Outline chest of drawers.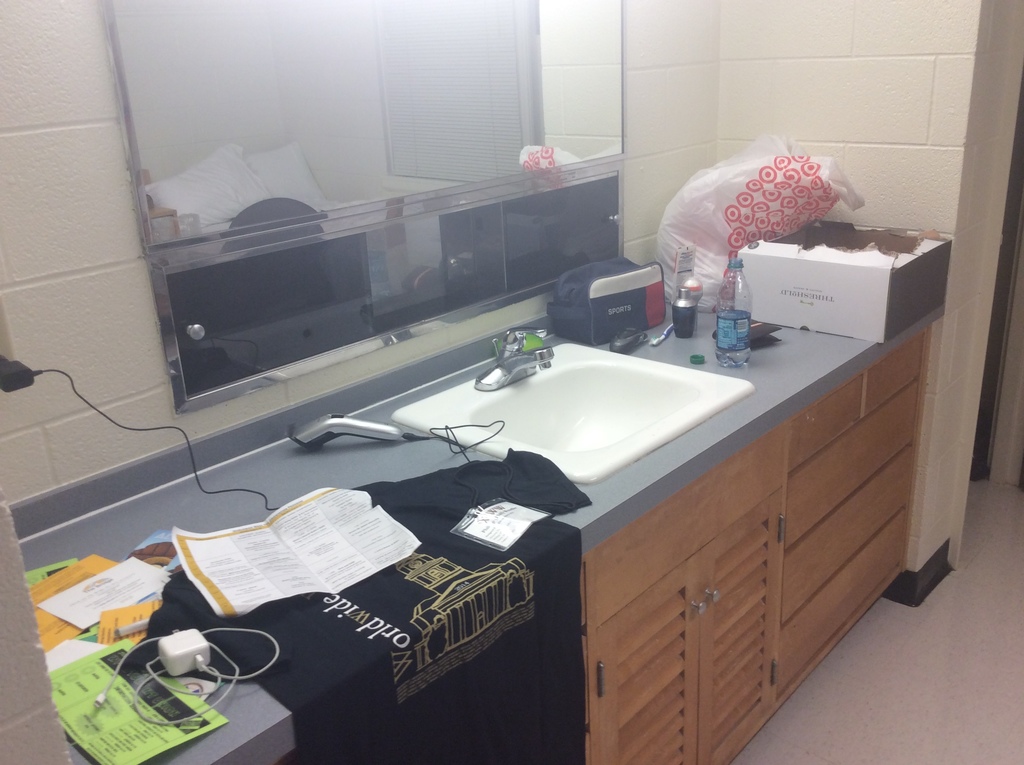
Outline: [341,323,935,764].
